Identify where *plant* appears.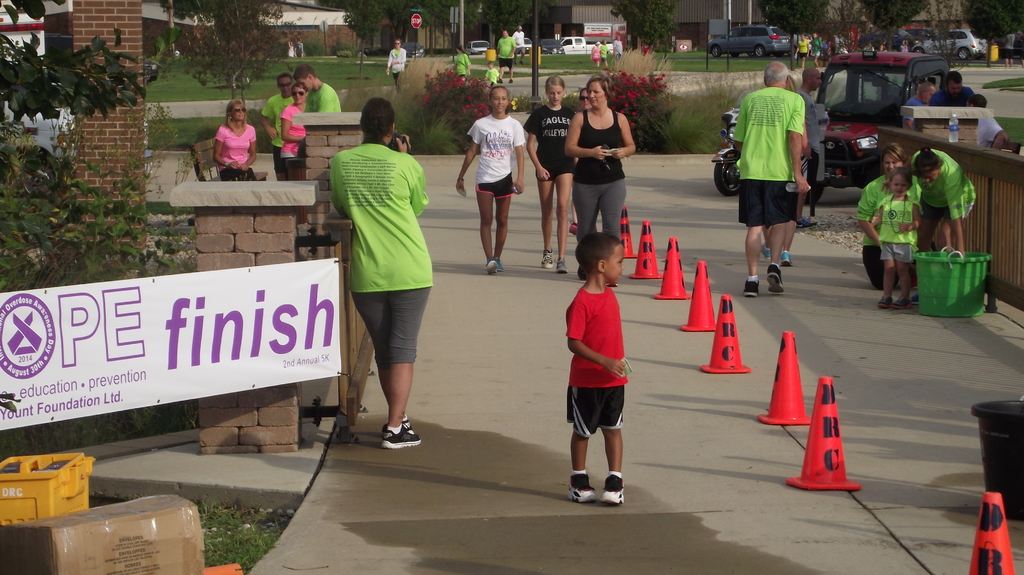
Appears at {"x1": 467, "y1": 66, "x2": 492, "y2": 83}.
